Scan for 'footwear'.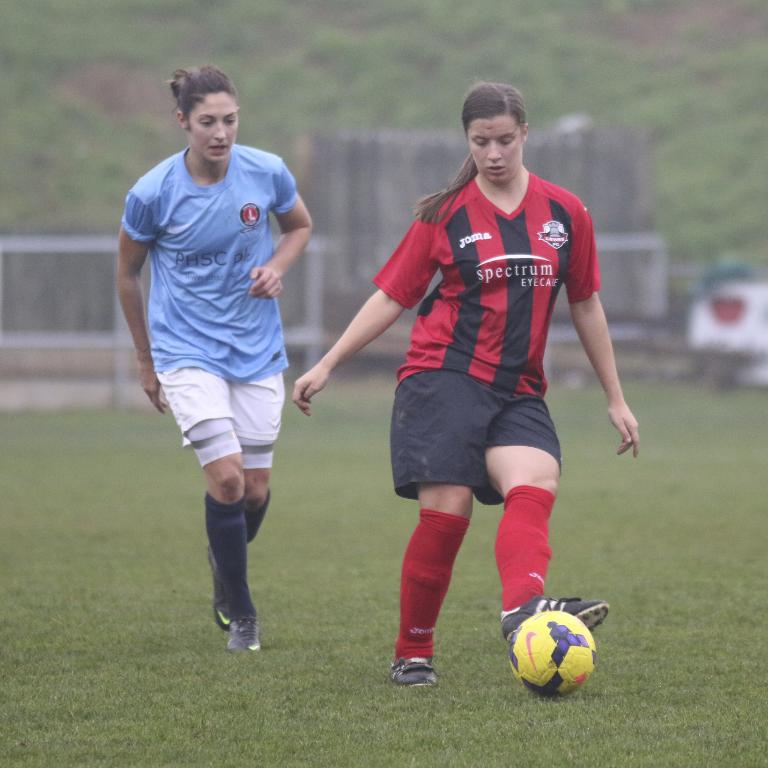
Scan result: <region>206, 543, 235, 621</region>.
